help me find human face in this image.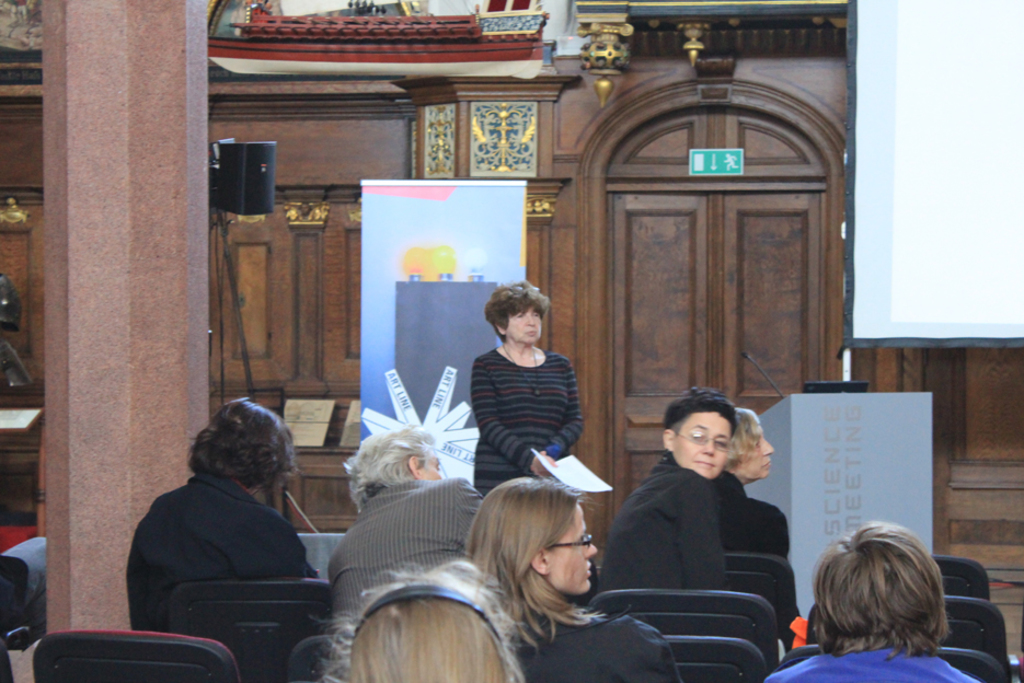
Found it: [416, 442, 440, 479].
